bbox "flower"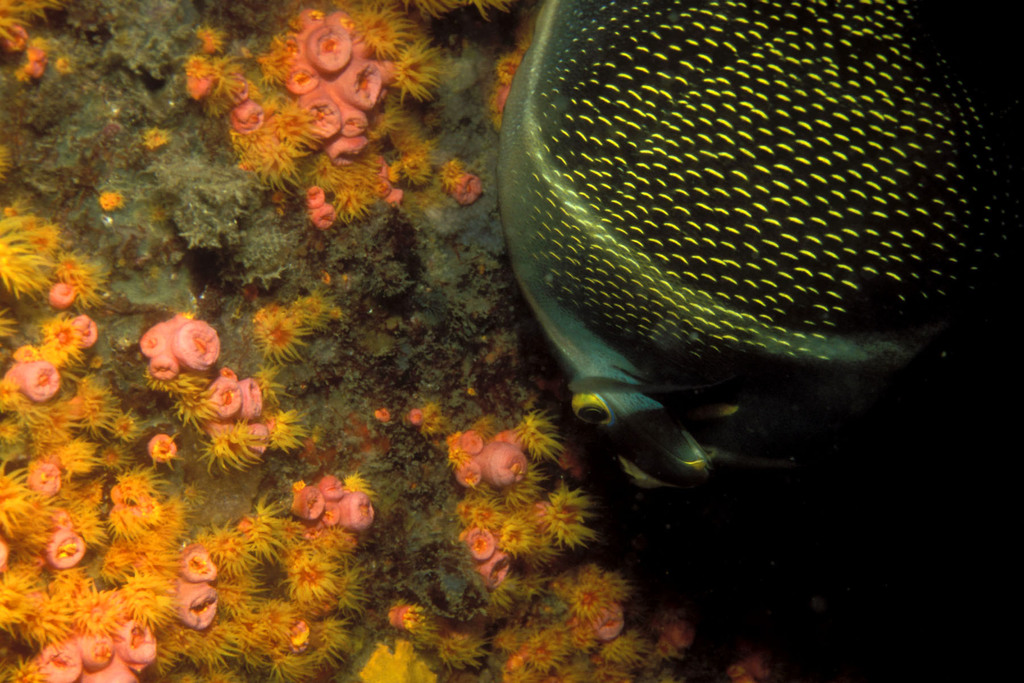
477,525,495,554
